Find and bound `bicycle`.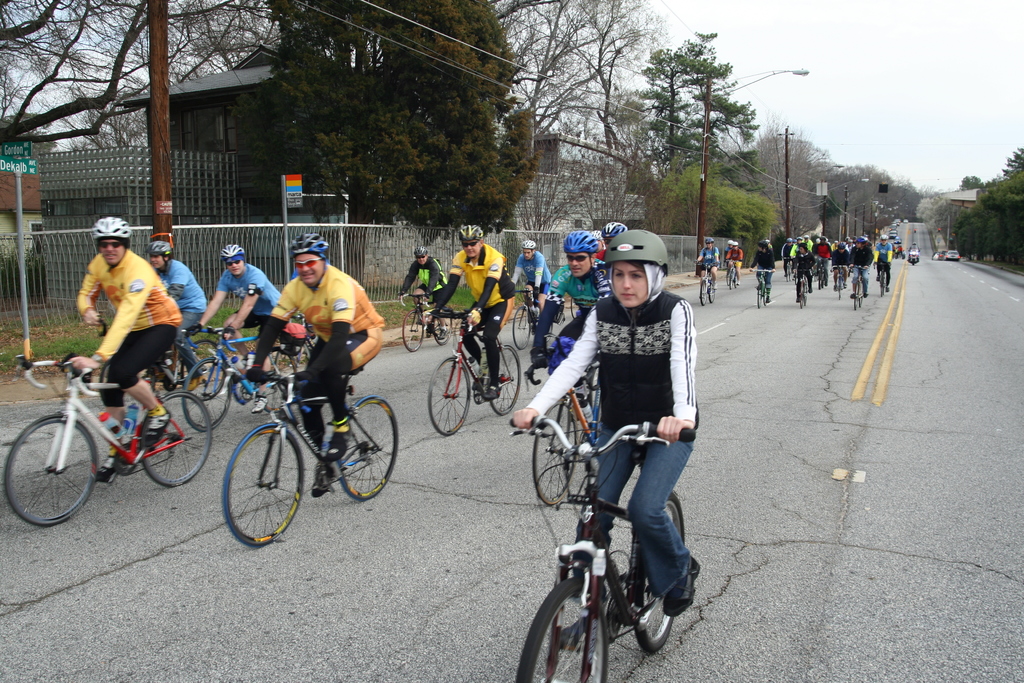
Bound: (x1=530, y1=299, x2=594, y2=383).
